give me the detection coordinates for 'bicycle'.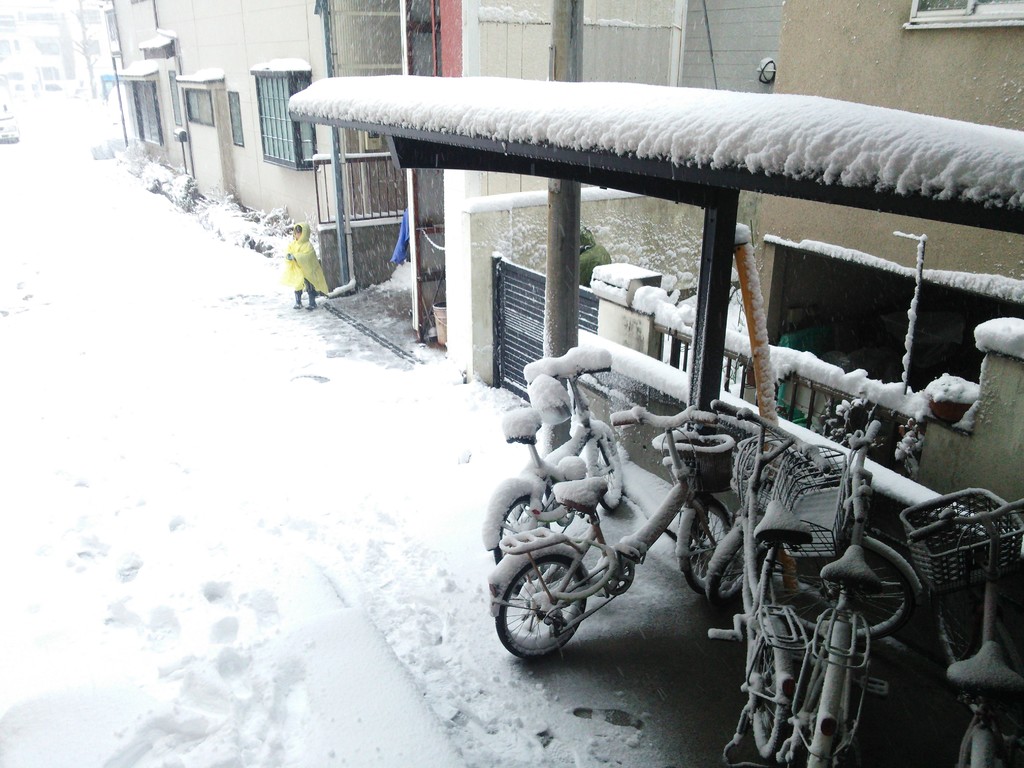
(708, 397, 832, 767).
